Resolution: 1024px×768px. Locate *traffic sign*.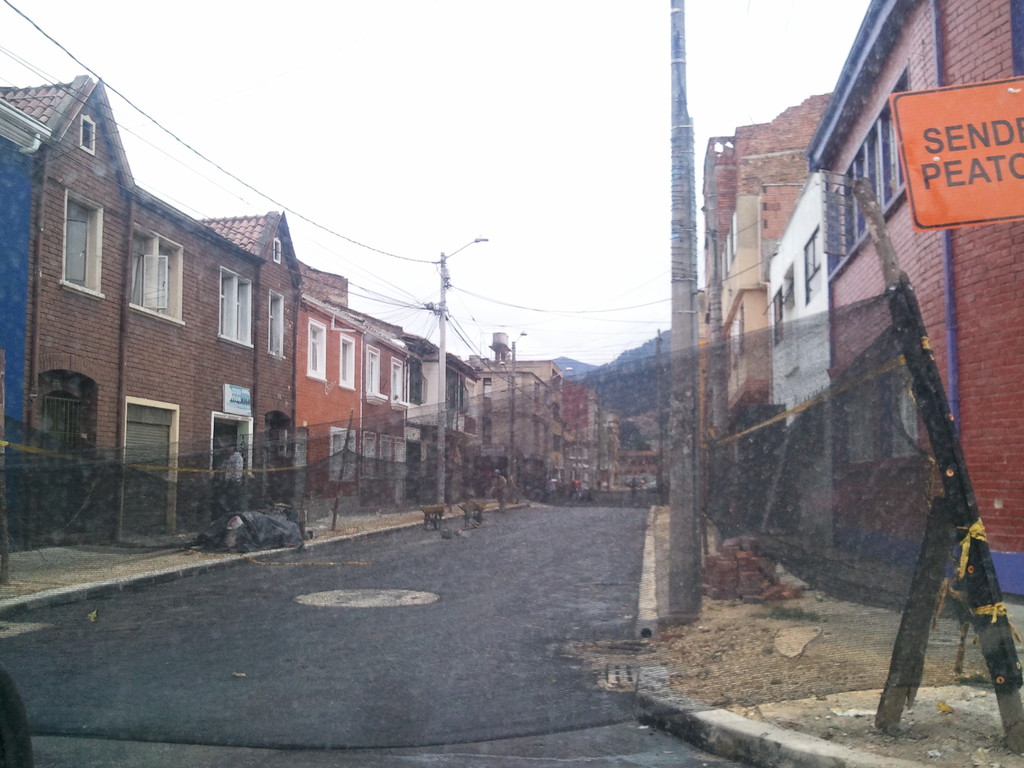
[x1=886, y1=76, x2=1023, y2=230].
